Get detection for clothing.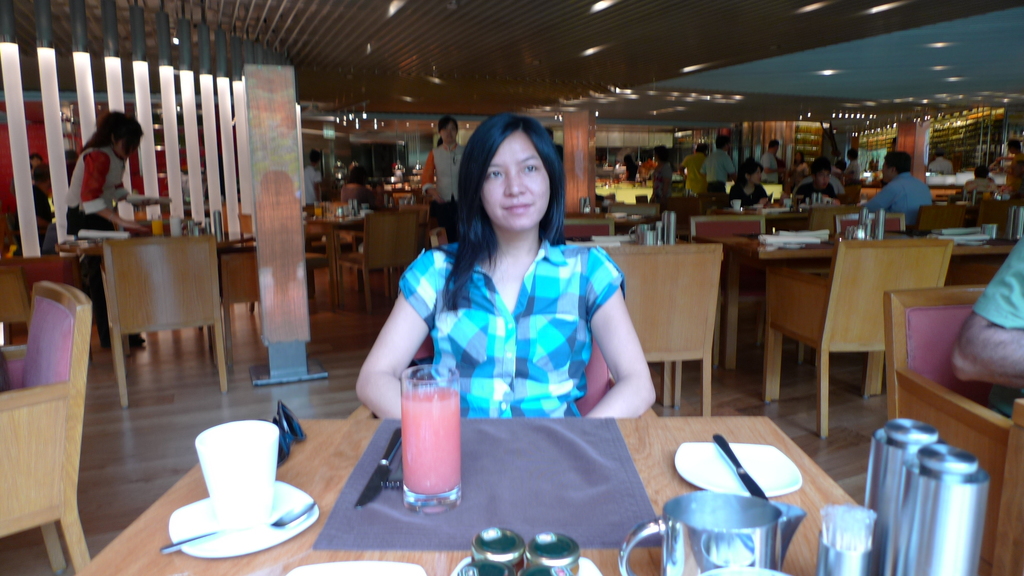
Detection: bbox=[681, 148, 706, 202].
